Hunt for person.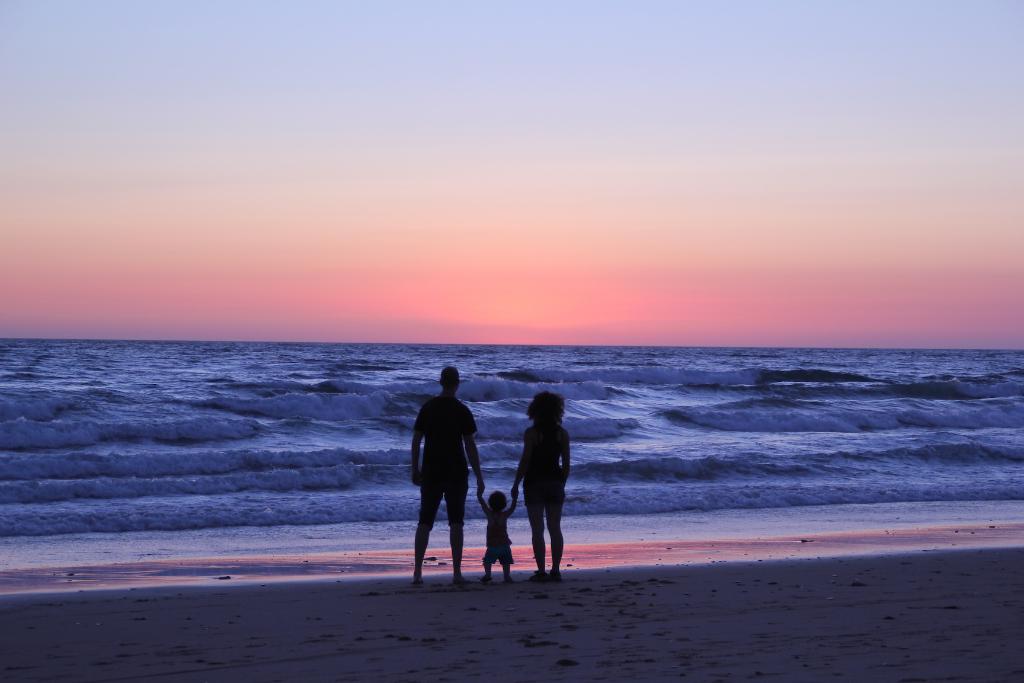
Hunted down at (left=477, top=491, right=522, bottom=582).
